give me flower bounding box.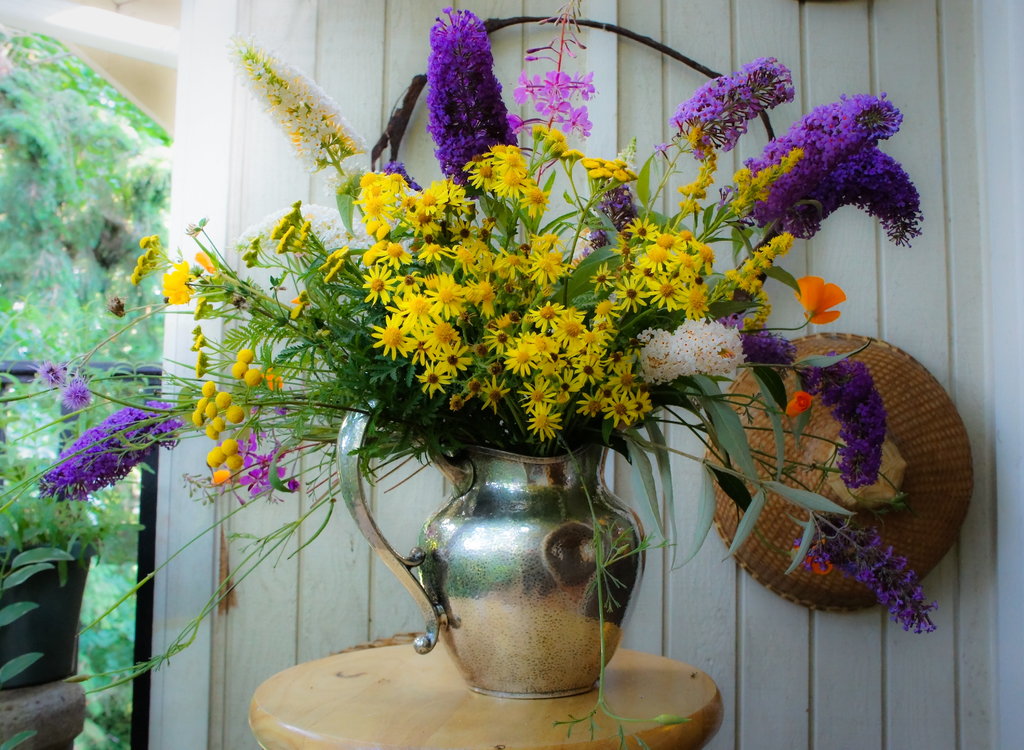
<box>518,183,550,216</box>.
